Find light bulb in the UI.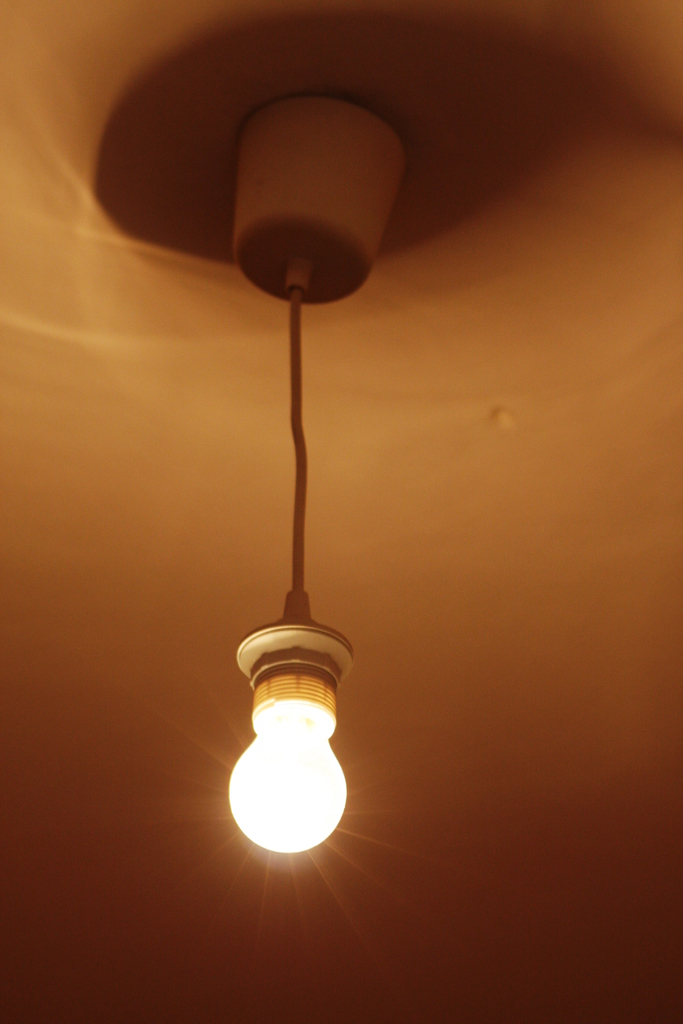
UI element at Rect(223, 669, 347, 852).
